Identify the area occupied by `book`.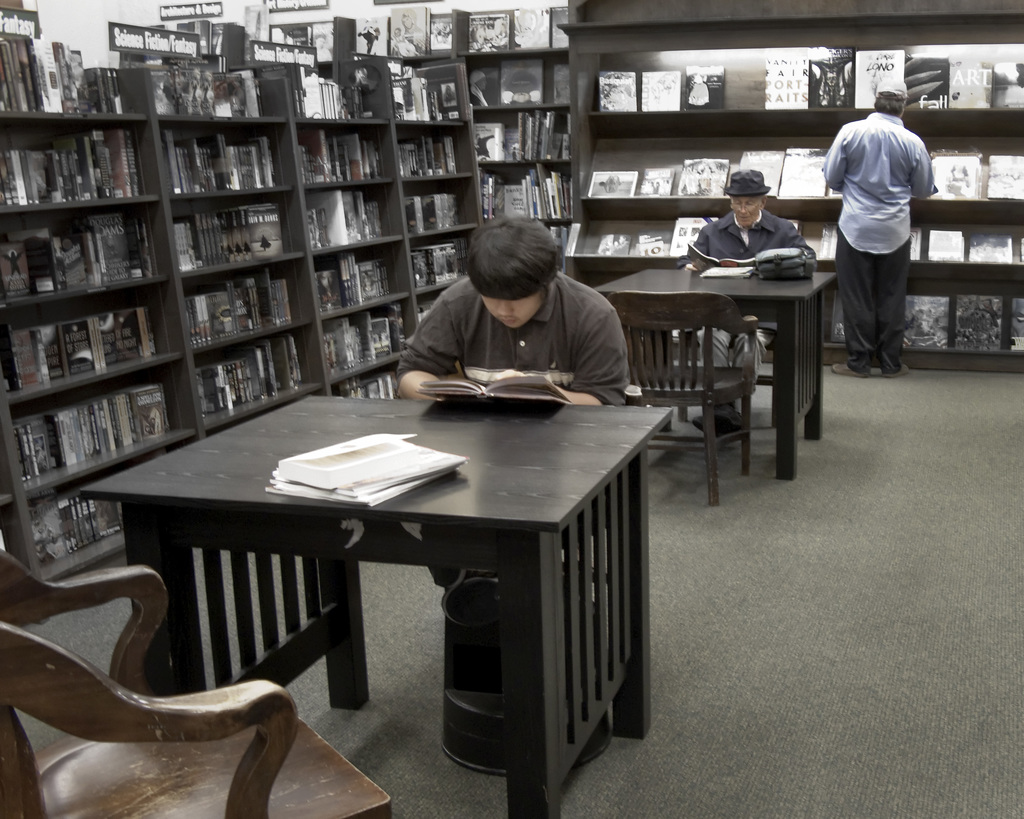
Area: bbox=[988, 58, 1023, 116].
